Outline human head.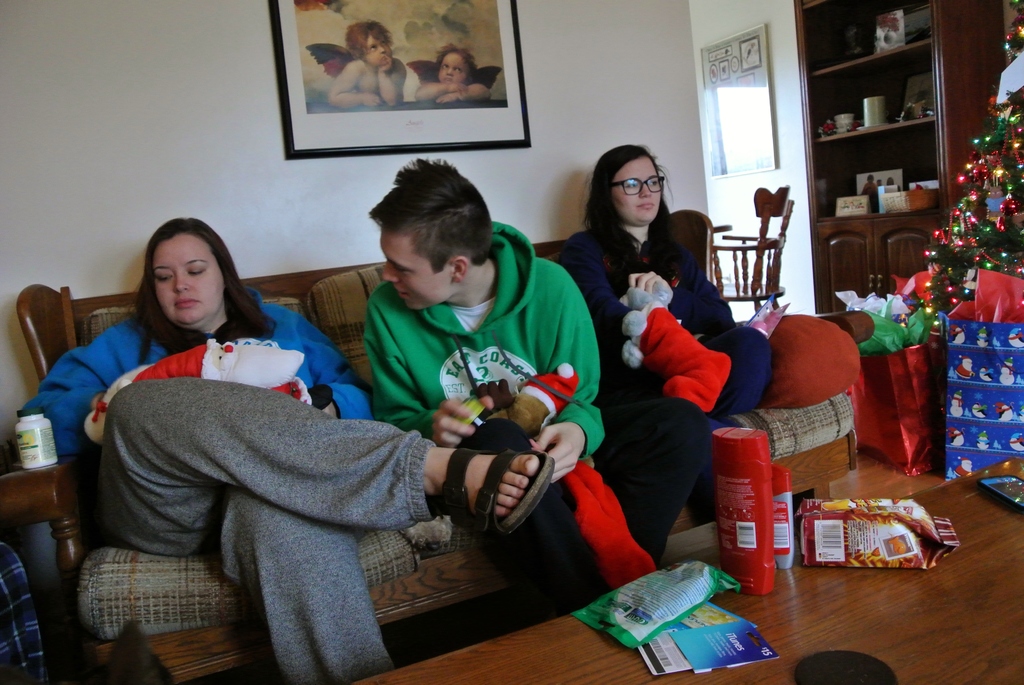
Outline: select_region(590, 147, 662, 227).
